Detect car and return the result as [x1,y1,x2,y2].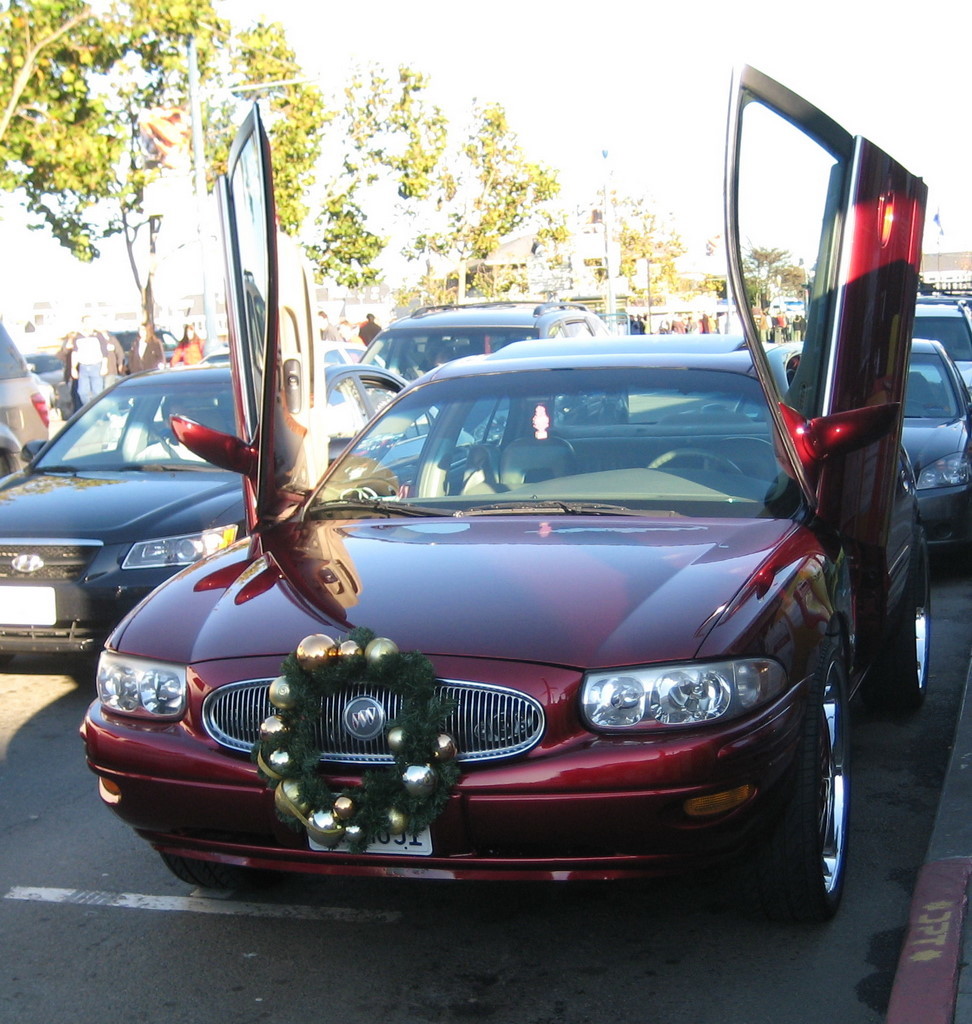
[0,359,473,671].
